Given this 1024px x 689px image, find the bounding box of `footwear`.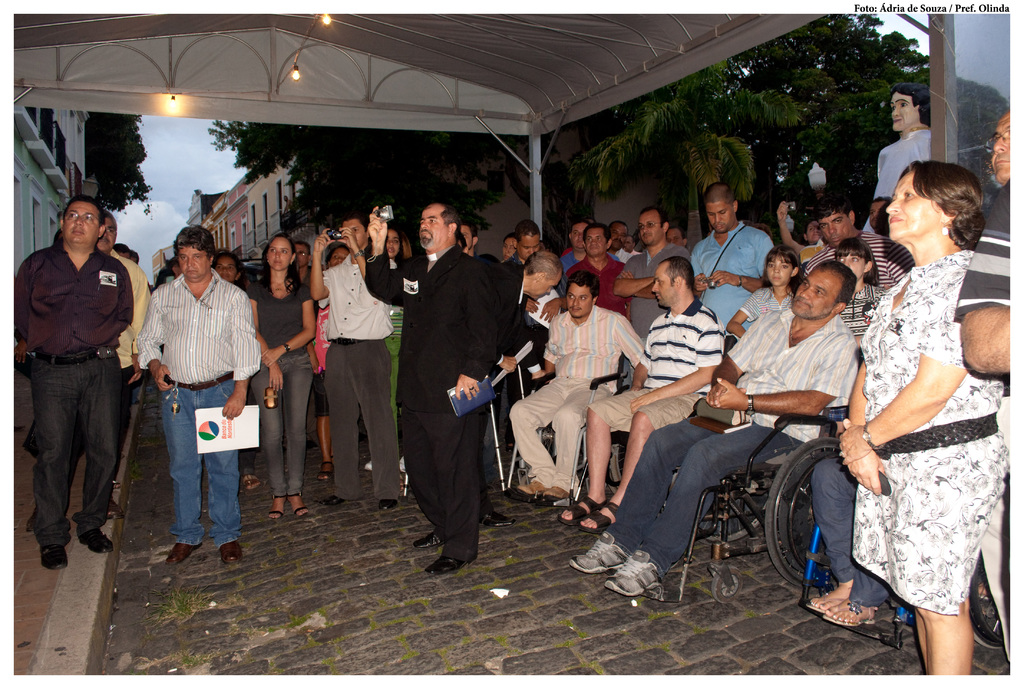
<region>318, 457, 332, 481</region>.
